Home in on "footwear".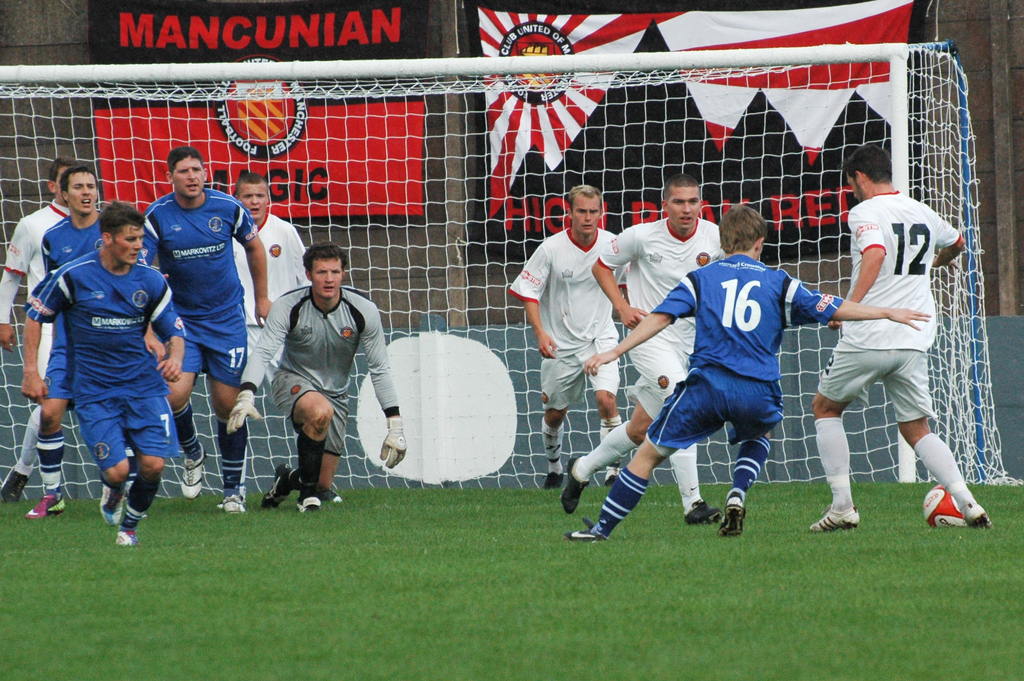
Homed in at {"left": 964, "top": 501, "right": 996, "bottom": 532}.
